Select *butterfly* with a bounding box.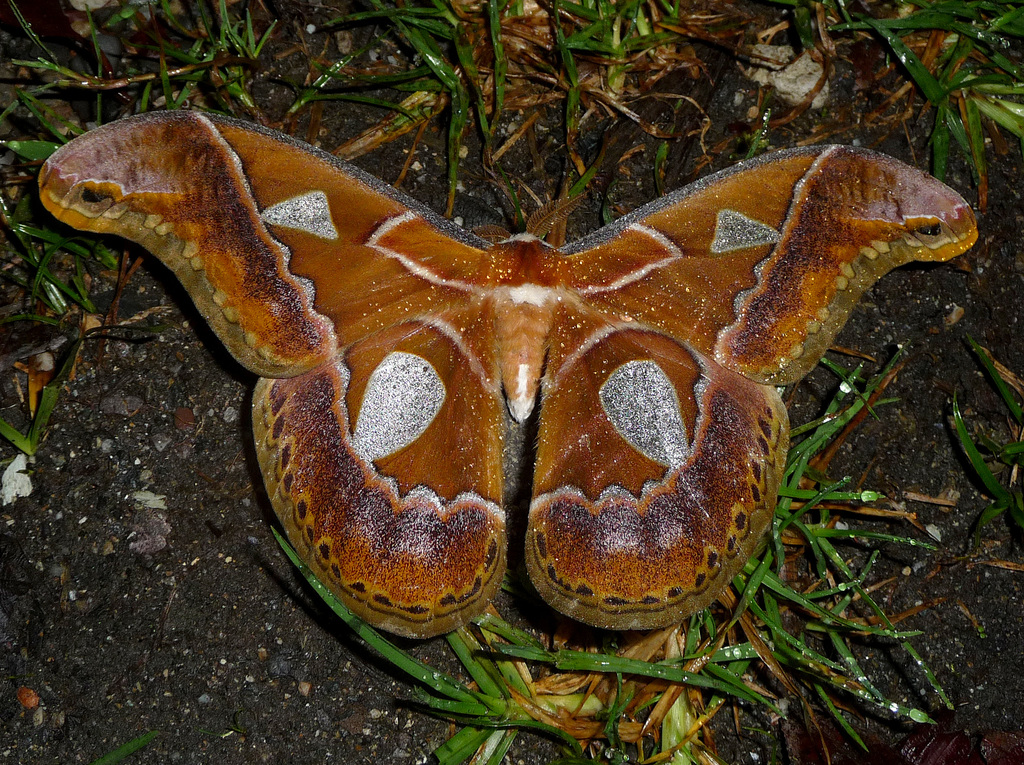
crop(104, 95, 1023, 703).
